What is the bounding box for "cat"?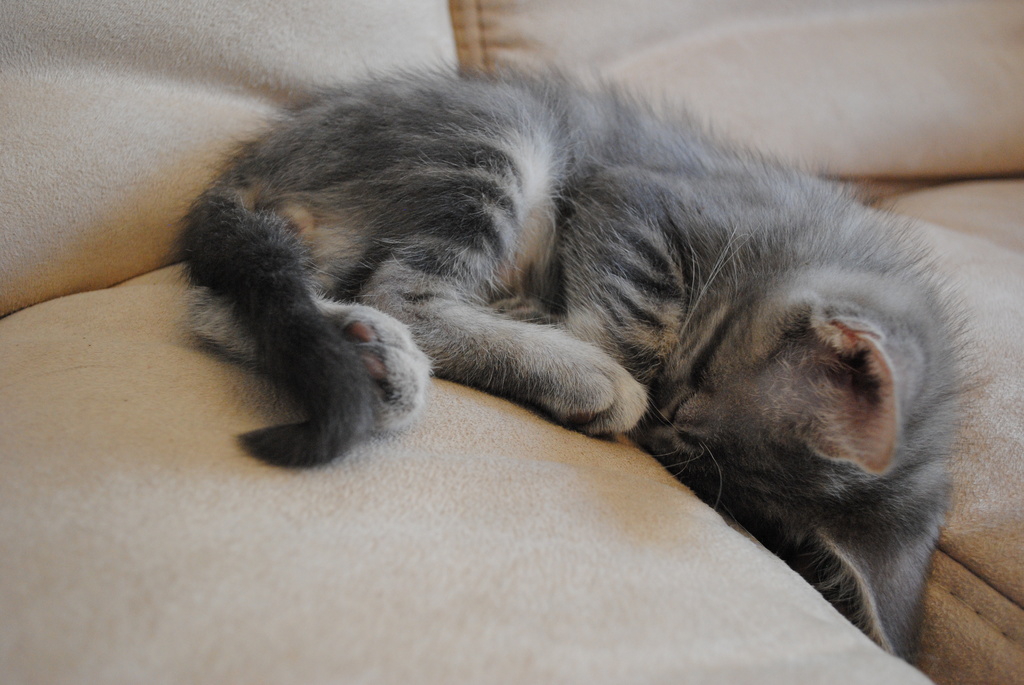
[164,46,988,656].
